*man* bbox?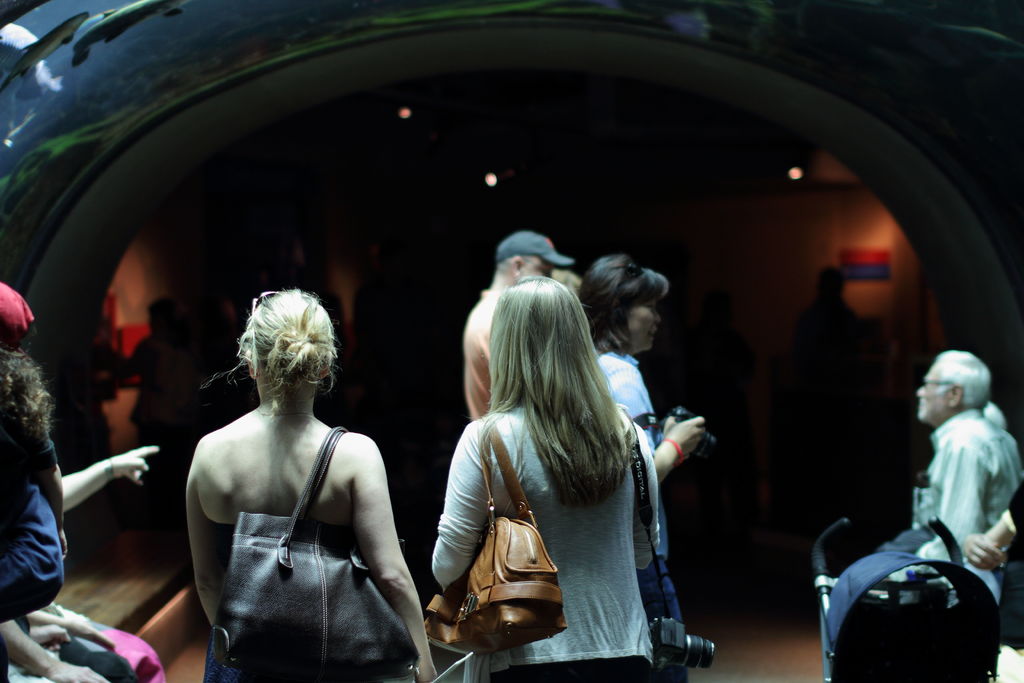
(left=911, top=349, right=1023, bottom=596)
